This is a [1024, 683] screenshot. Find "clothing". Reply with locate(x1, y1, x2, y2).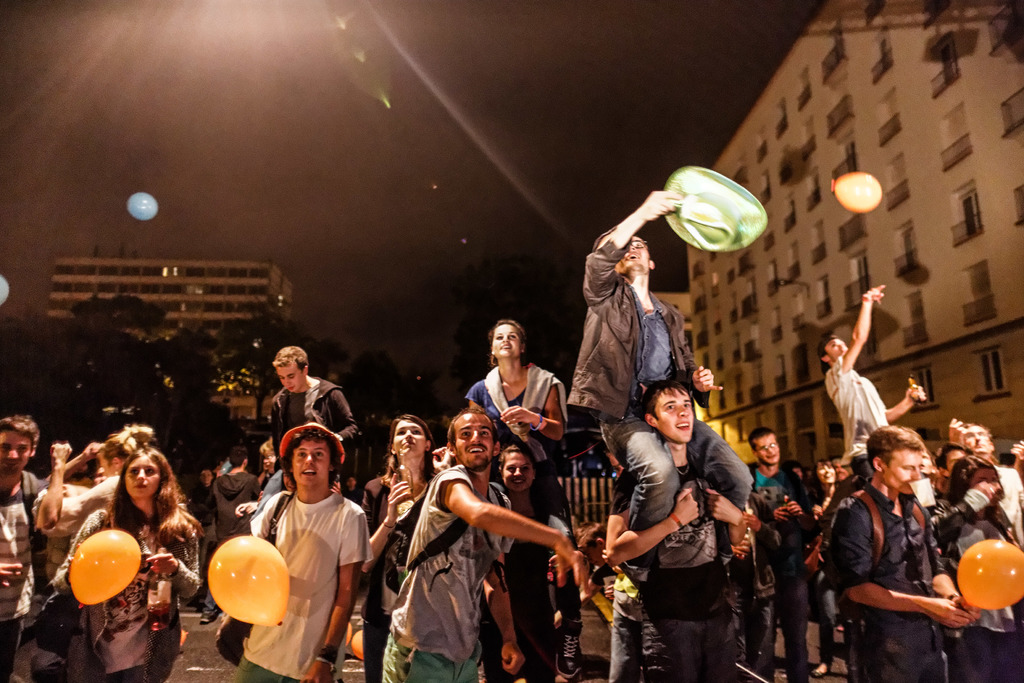
locate(578, 273, 685, 545).
